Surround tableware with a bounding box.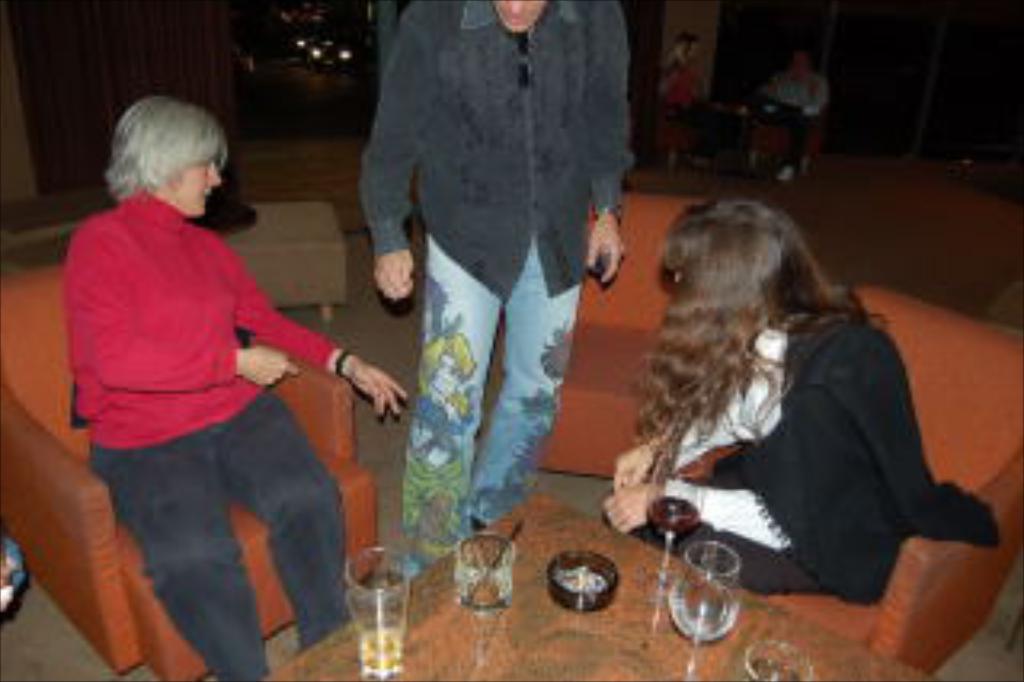
550, 551, 624, 605.
